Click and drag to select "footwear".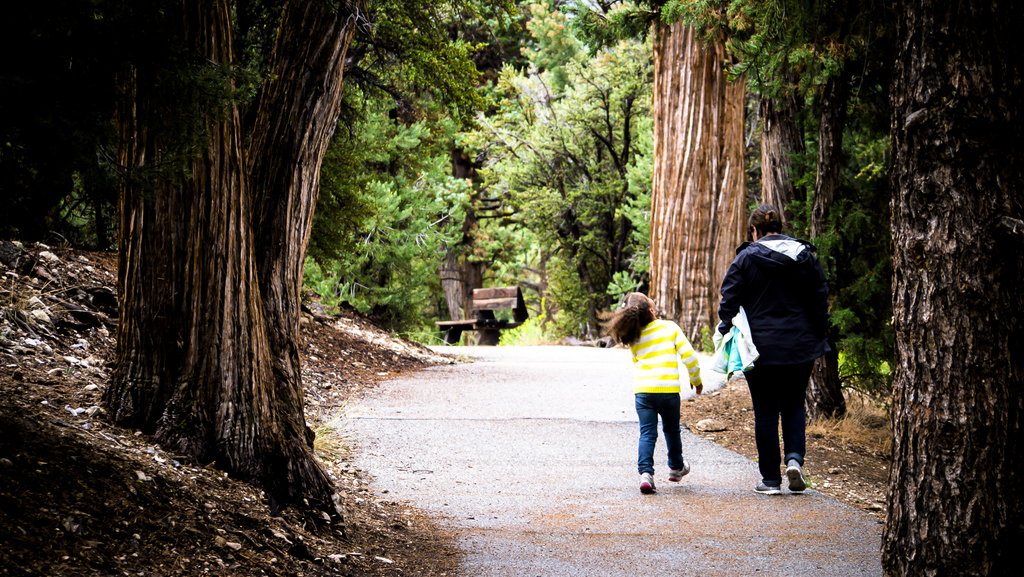
Selection: select_region(748, 481, 782, 496).
